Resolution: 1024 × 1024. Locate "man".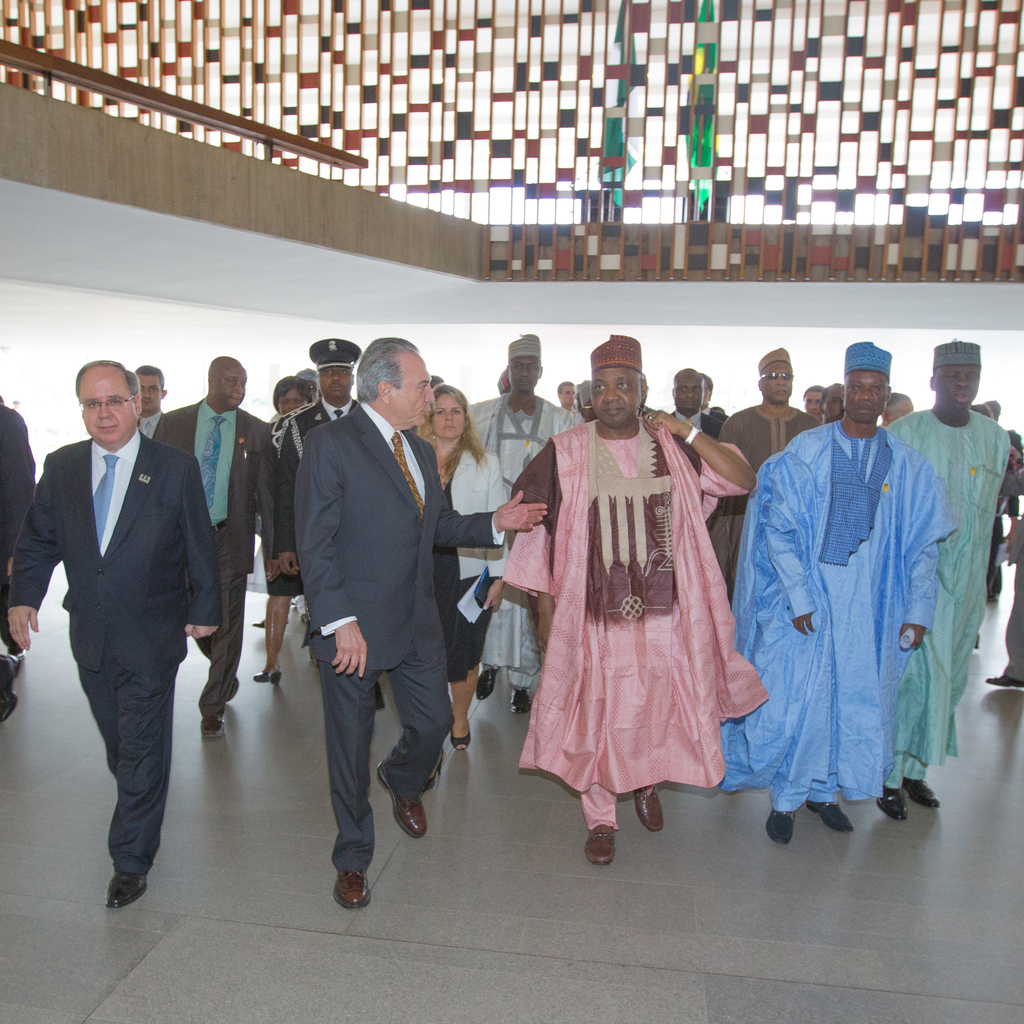
x1=697 y1=371 x2=723 y2=432.
